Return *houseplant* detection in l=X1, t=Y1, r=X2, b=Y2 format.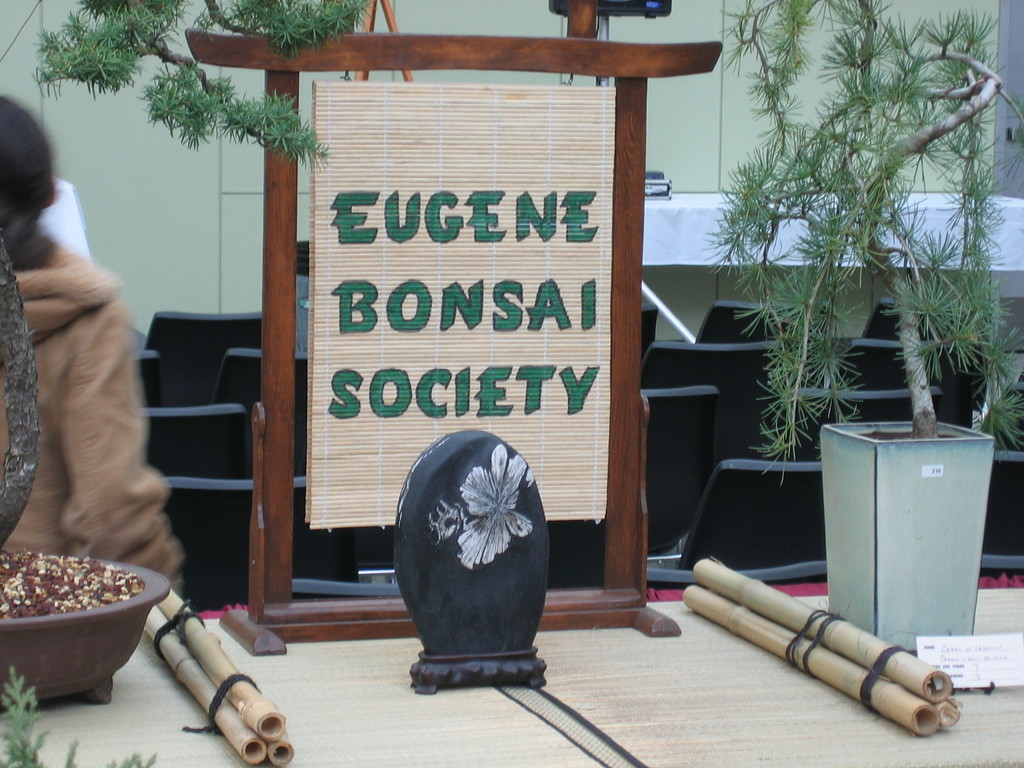
l=0, t=549, r=173, b=719.
